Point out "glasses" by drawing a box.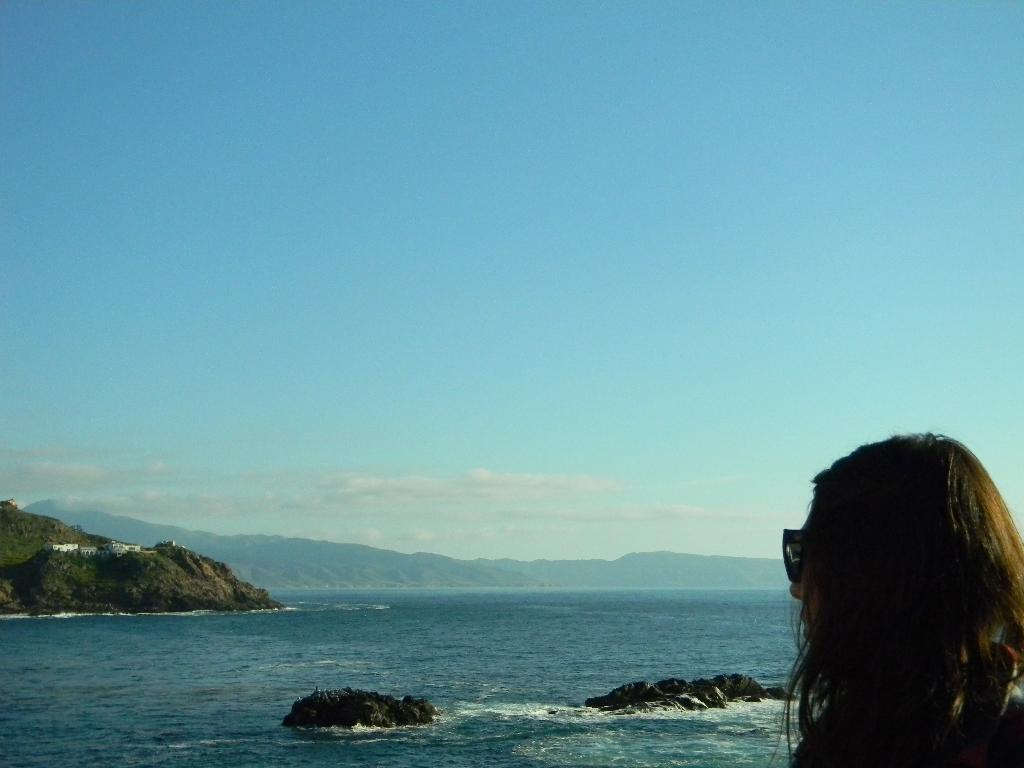
detection(783, 526, 818, 584).
